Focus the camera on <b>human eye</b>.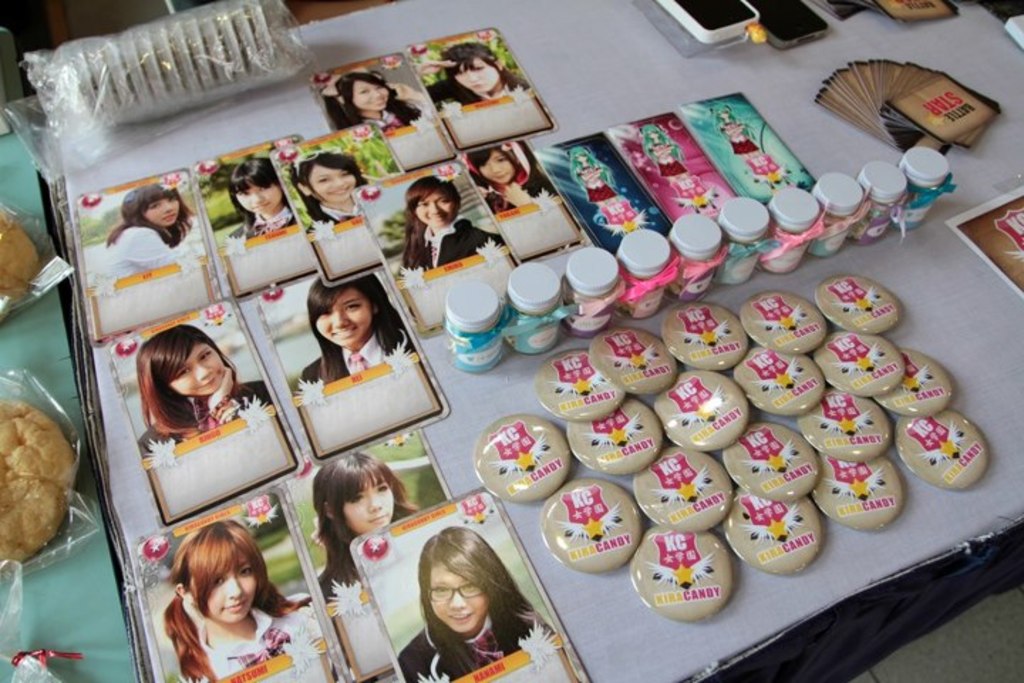
Focus region: 168:194:178:205.
